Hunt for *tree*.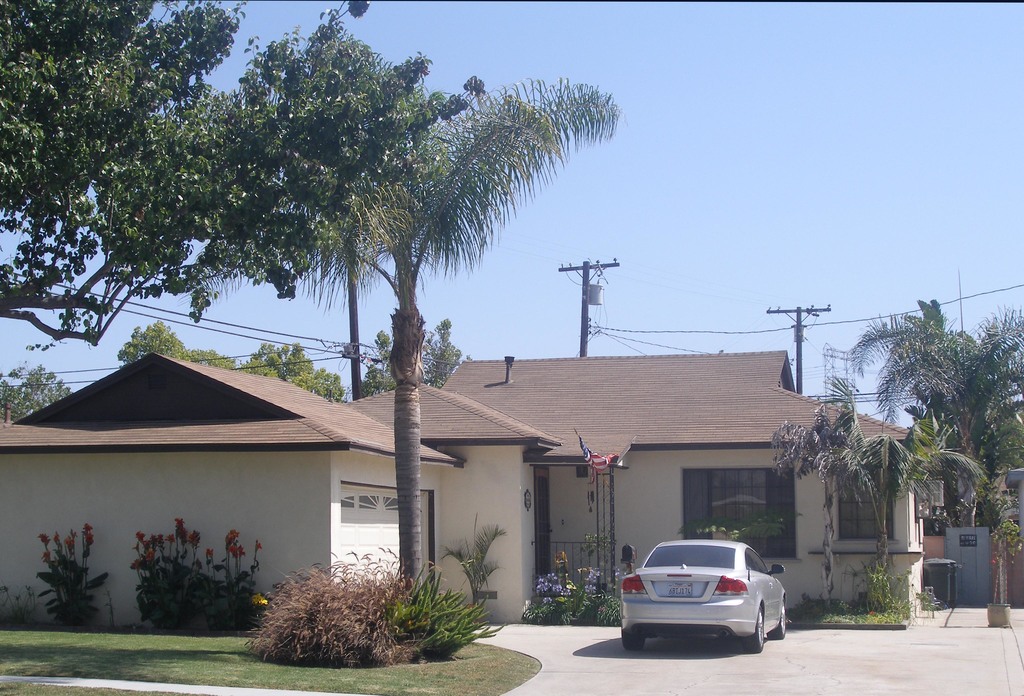
Hunted down at [0, 368, 74, 427].
